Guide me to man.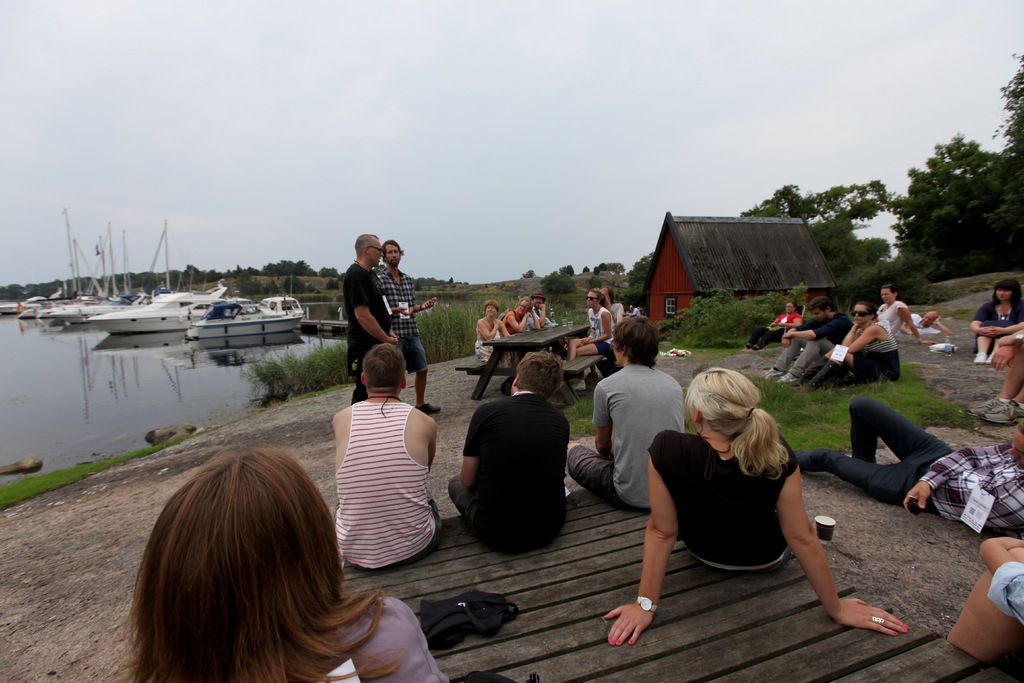
Guidance: x1=499, y1=297, x2=540, y2=337.
